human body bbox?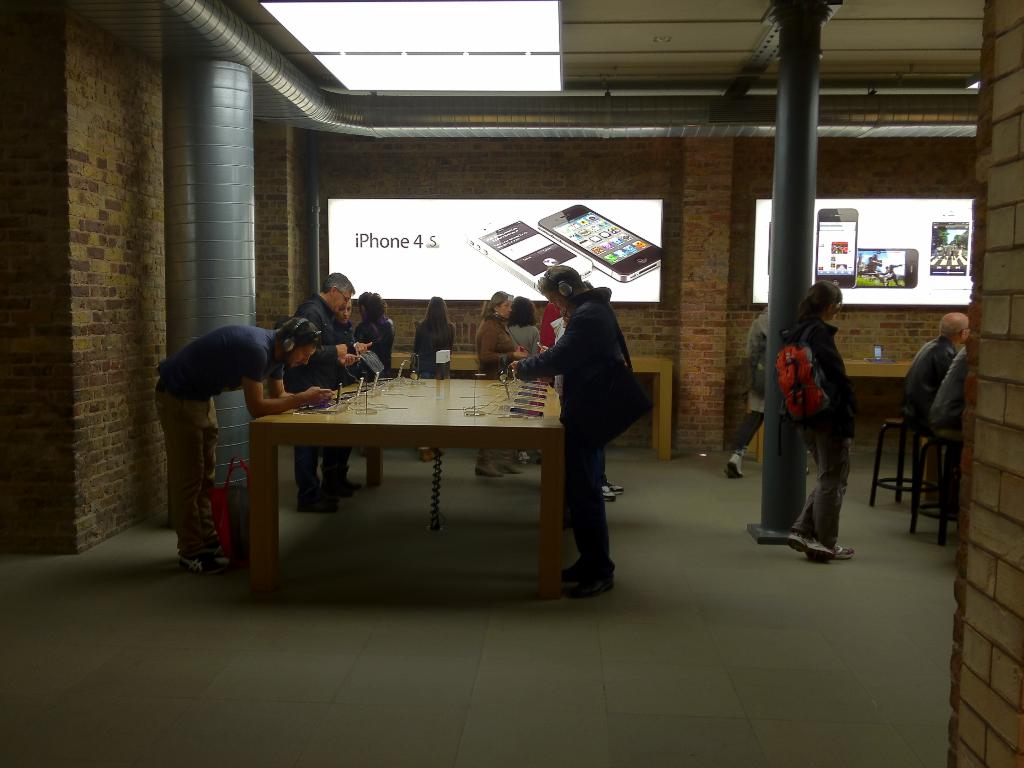
box=[471, 287, 518, 476]
